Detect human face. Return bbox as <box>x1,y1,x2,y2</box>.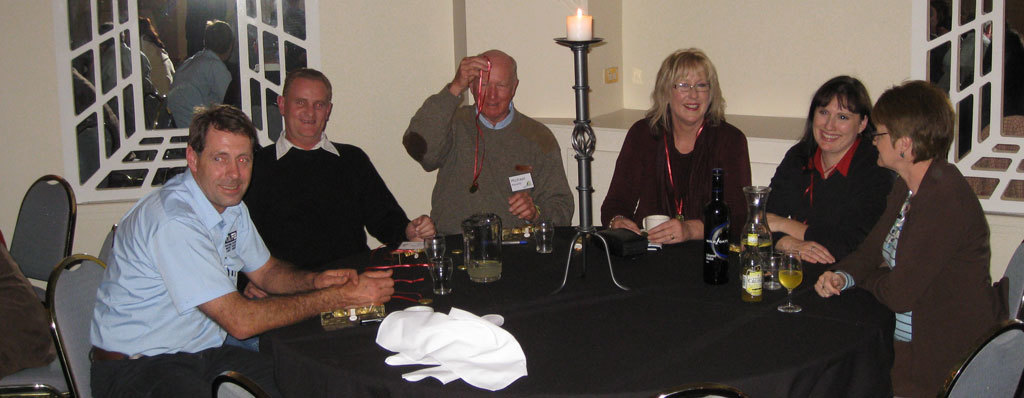
<box>285,82,326,139</box>.
